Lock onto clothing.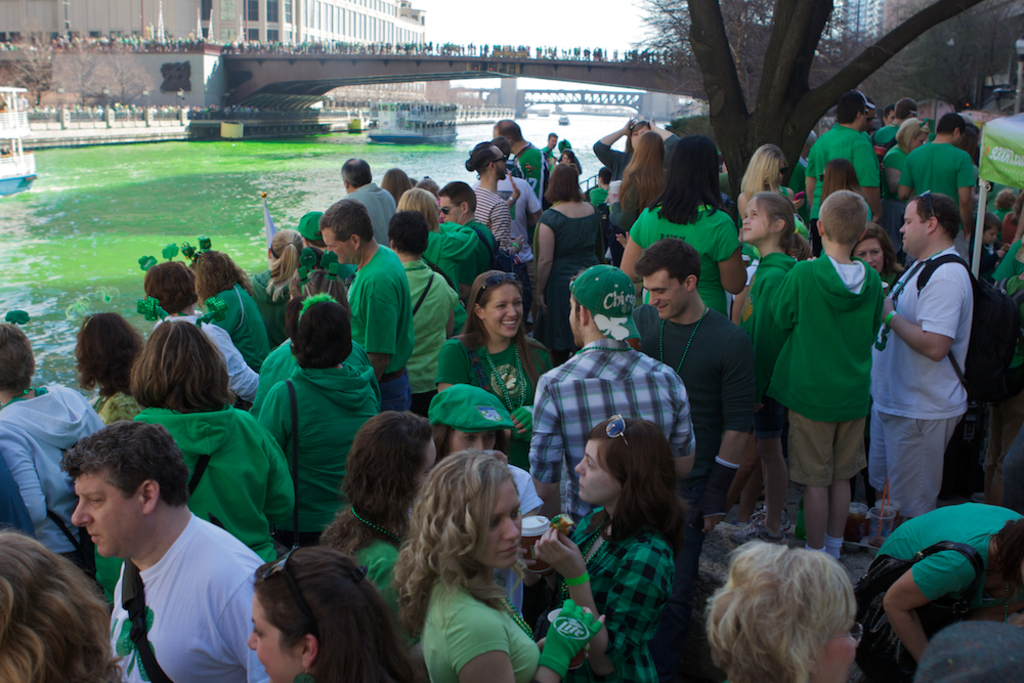
Locked: [left=566, top=501, right=675, bottom=682].
